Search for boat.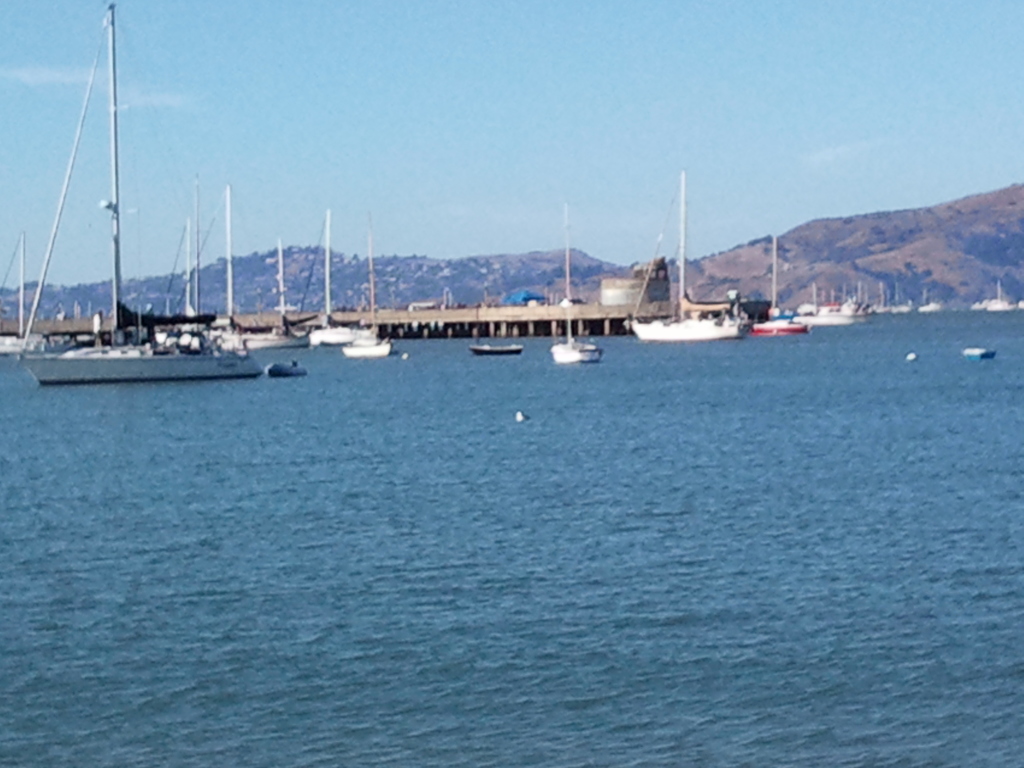
Found at select_region(962, 342, 997, 362).
